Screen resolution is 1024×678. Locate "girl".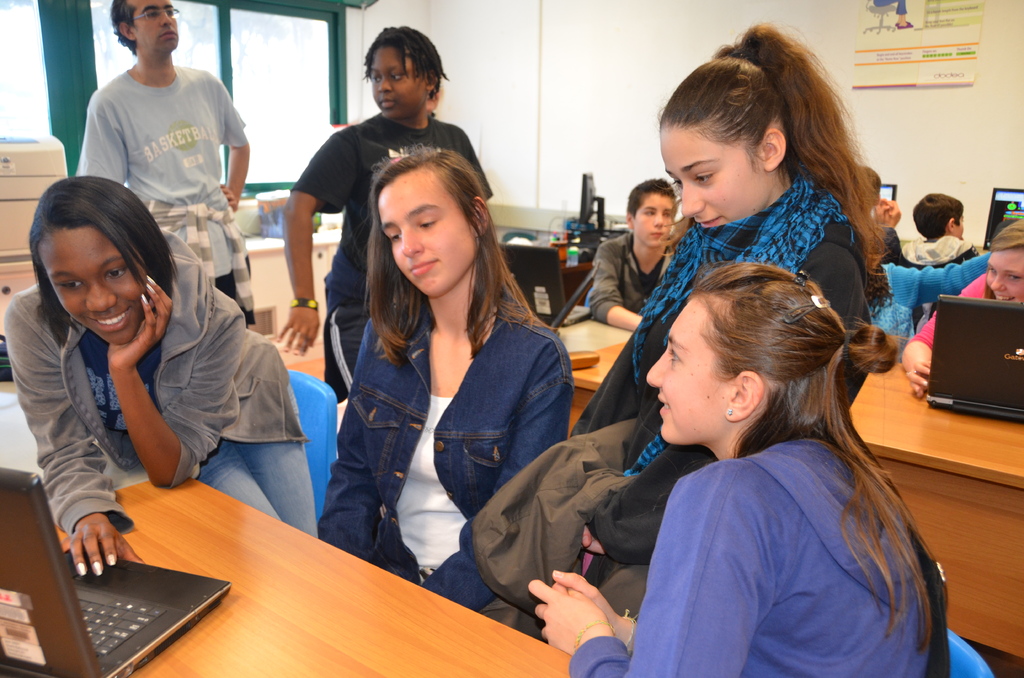
bbox=(320, 141, 577, 645).
